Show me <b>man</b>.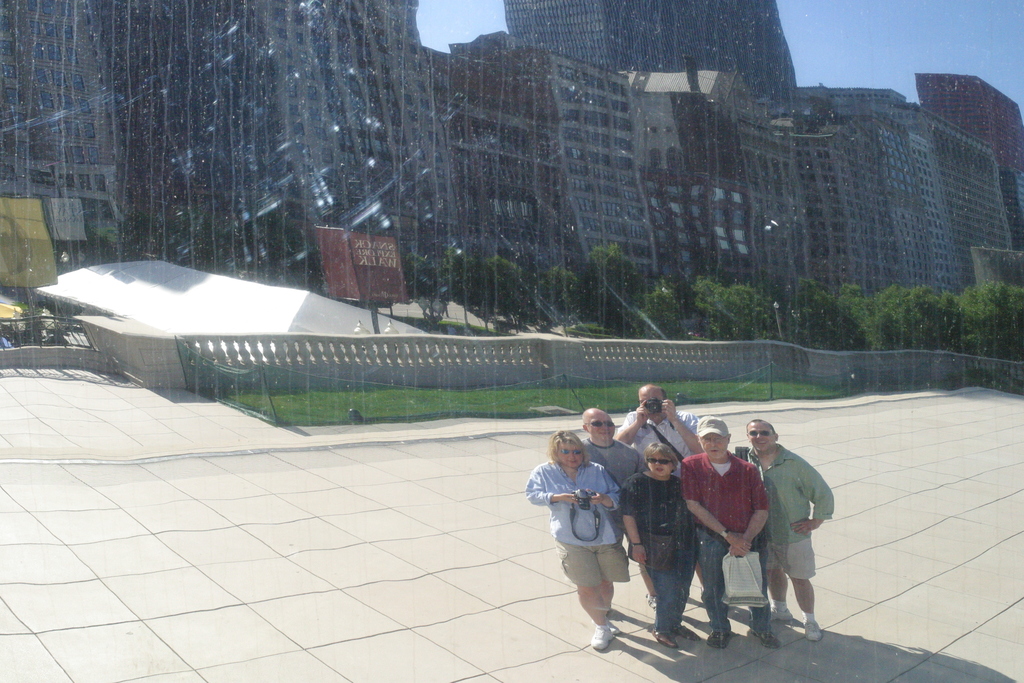
<b>man</b> is here: pyautogui.locateOnScreen(579, 406, 657, 613).
